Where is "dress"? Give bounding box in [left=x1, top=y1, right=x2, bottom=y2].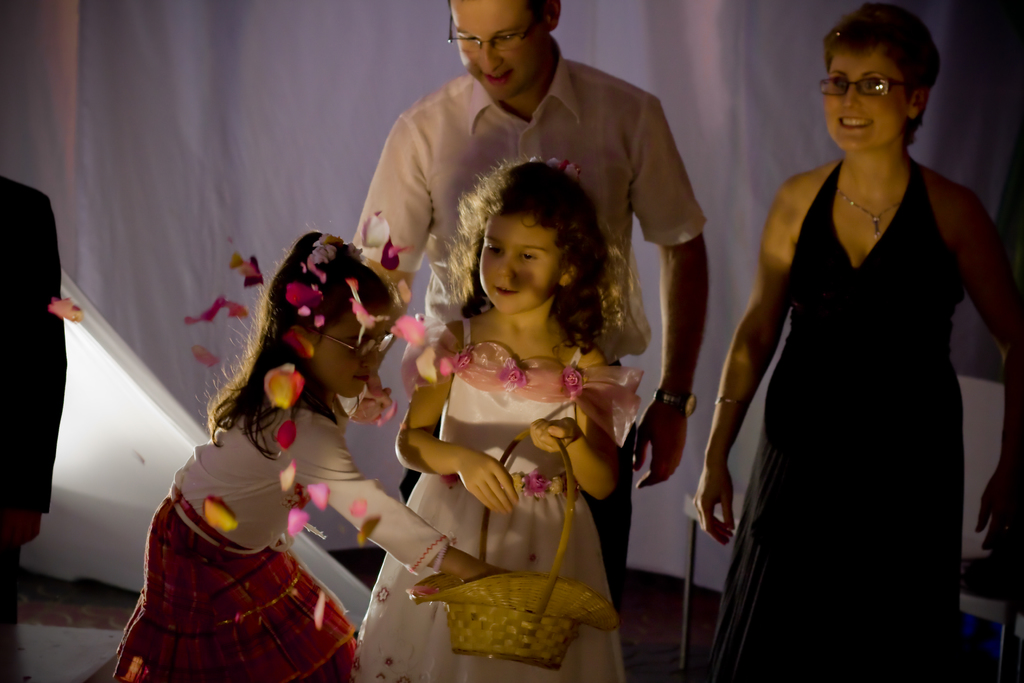
[left=356, top=316, right=624, bottom=682].
